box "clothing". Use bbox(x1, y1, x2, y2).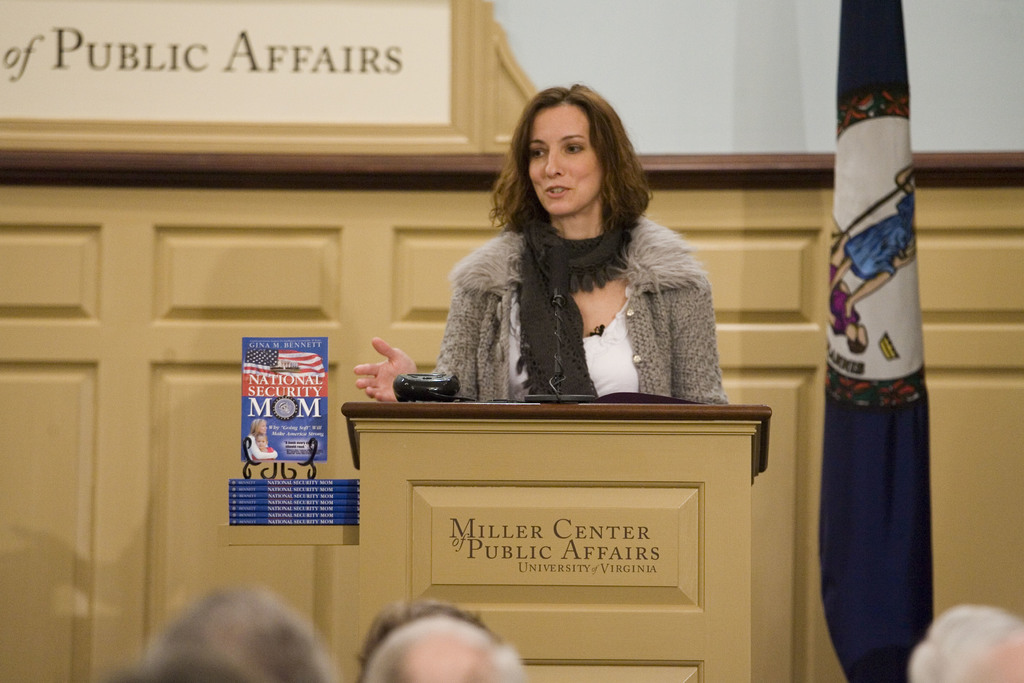
bbox(412, 251, 724, 401).
